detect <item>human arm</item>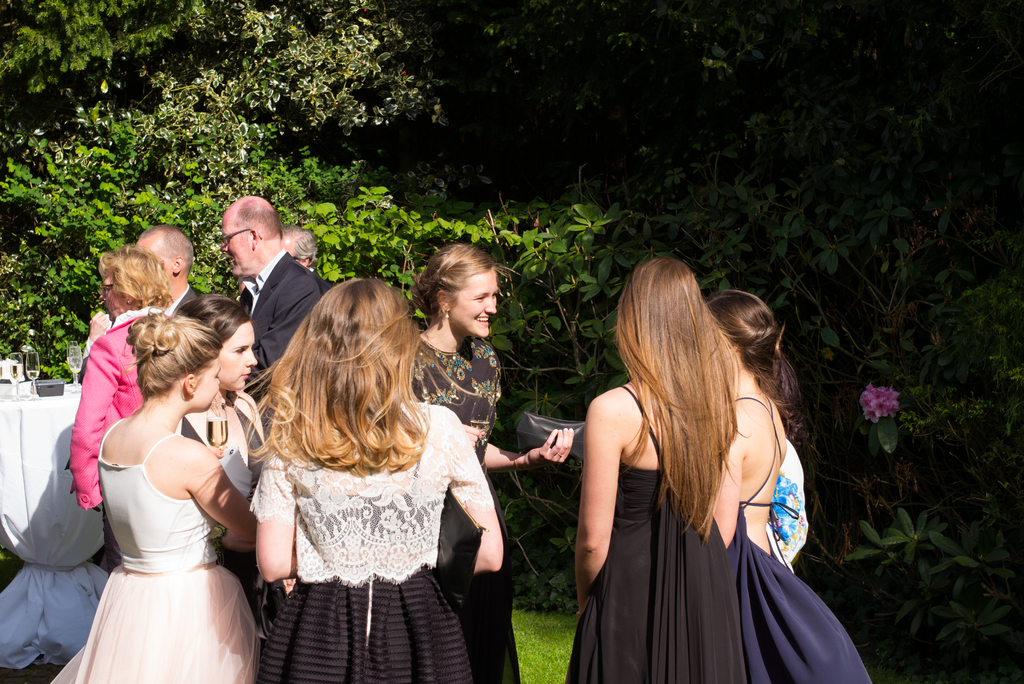
detection(573, 387, 695, 607)
